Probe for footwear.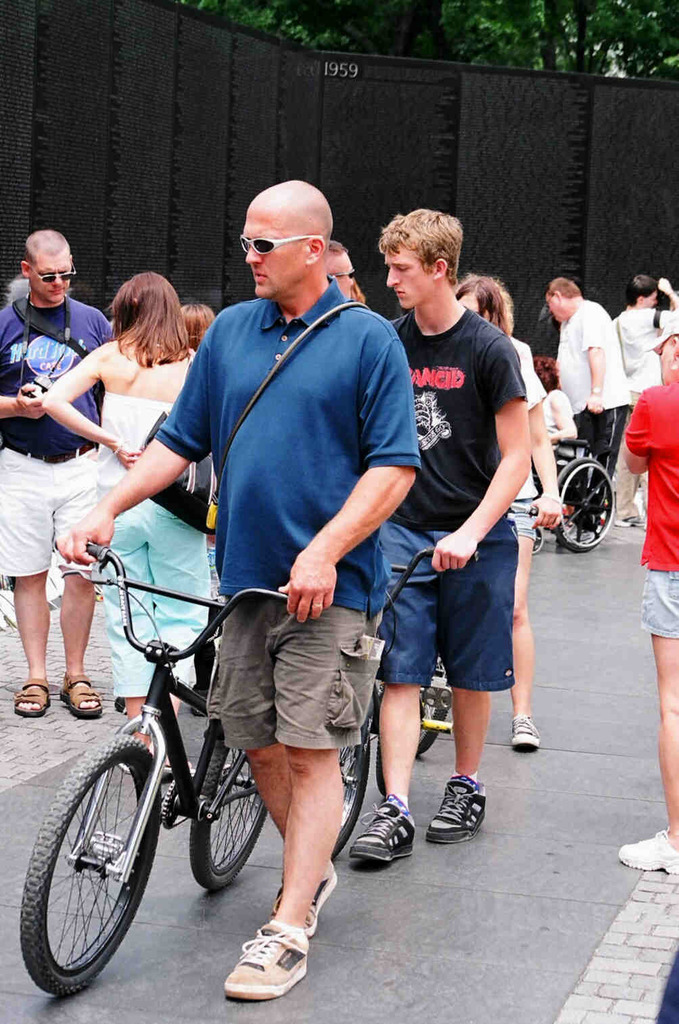
Probe result: box=[511, 713, 537, 755].
